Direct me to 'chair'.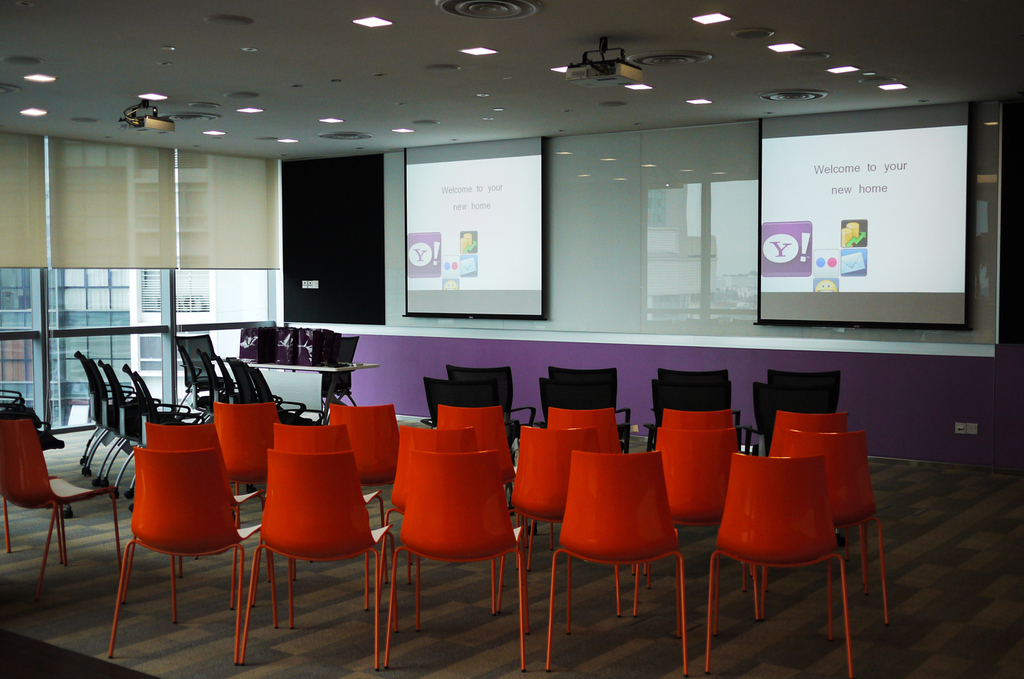
Direction: pyautogui.locateOnScreen(446, 364, 525, 433).
